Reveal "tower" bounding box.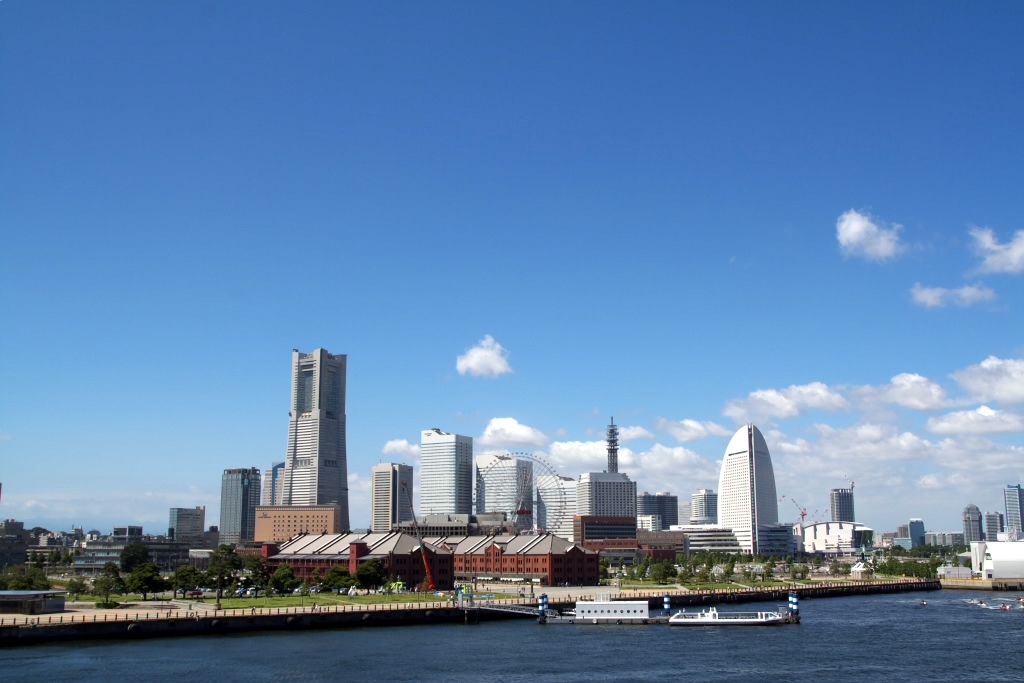
Revealed: bbox=[1005, 485, 1021, 545].
